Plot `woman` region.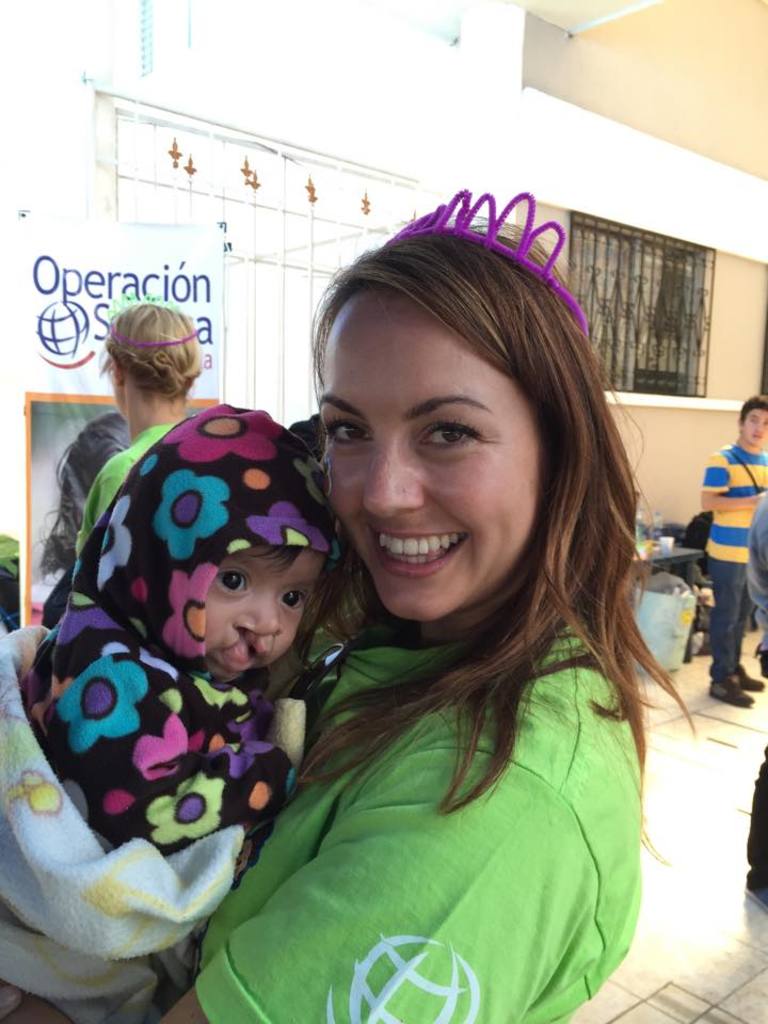
Plotted at 191,225,699,1017.
